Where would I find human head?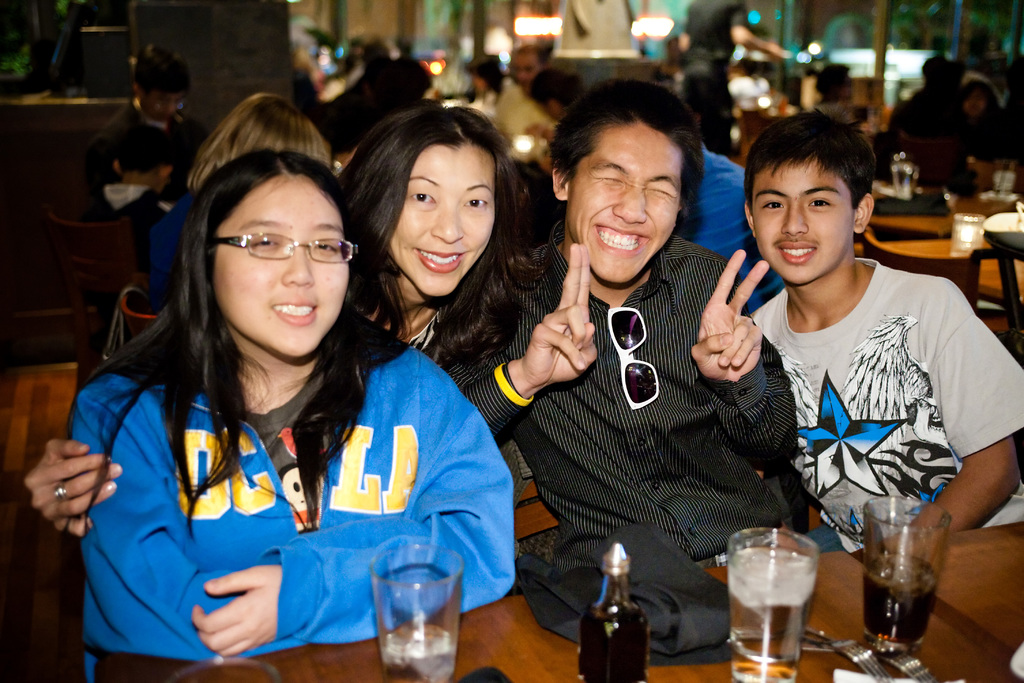
At box=[173, 147, 367, 361].
